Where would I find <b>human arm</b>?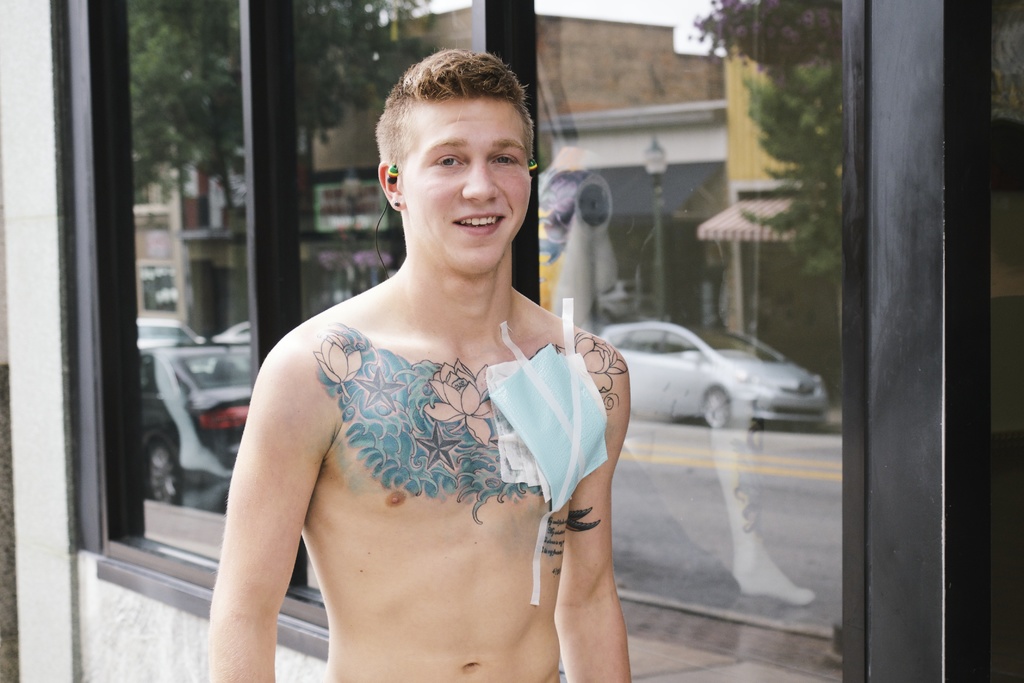
At x1=209, y1=313, x2=326, y2=677.
